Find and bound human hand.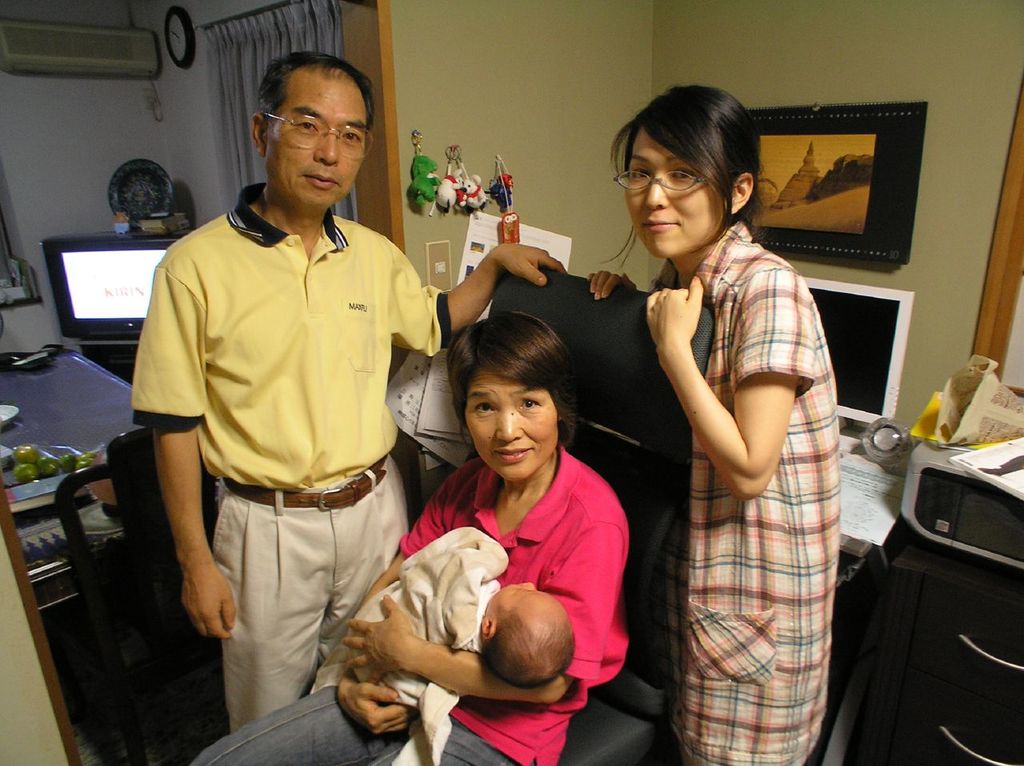
Bound: bbox=[178, 563, 238, 641].
